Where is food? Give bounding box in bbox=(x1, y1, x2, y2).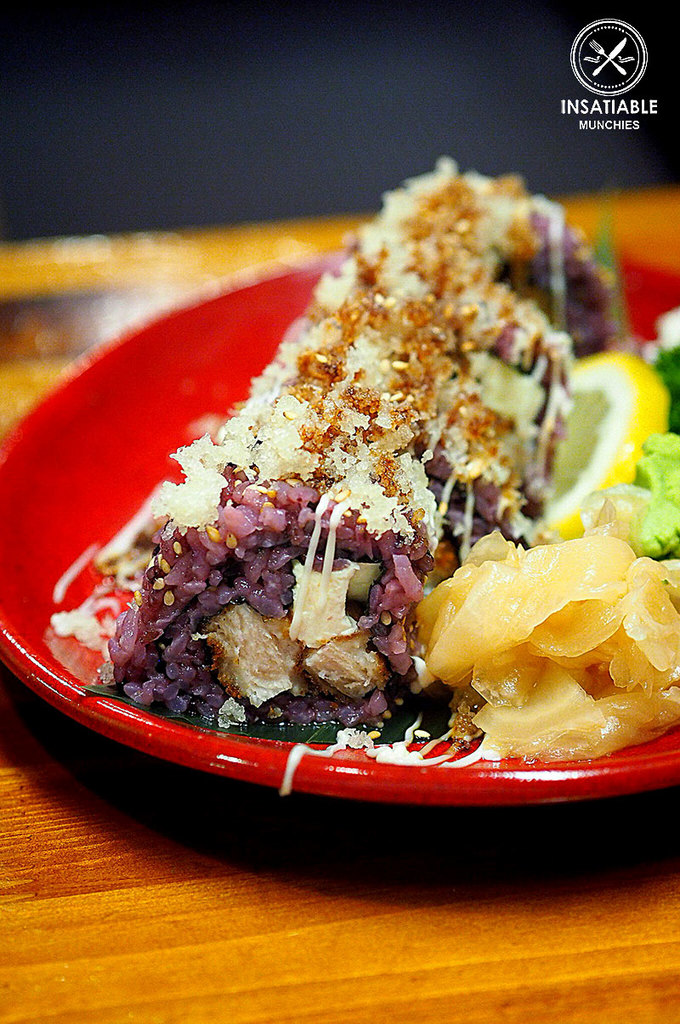
bbox=(79, 160, 655, 789).
